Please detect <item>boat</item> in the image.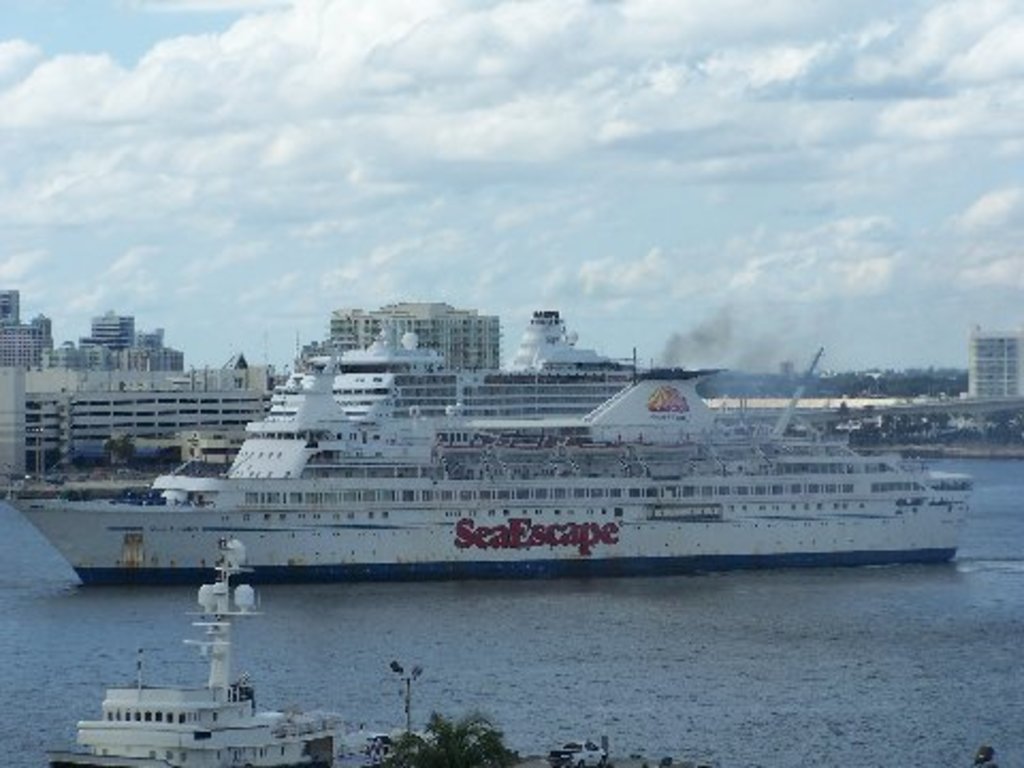
<bbox>41, 540, 343, 766</bbox>.
